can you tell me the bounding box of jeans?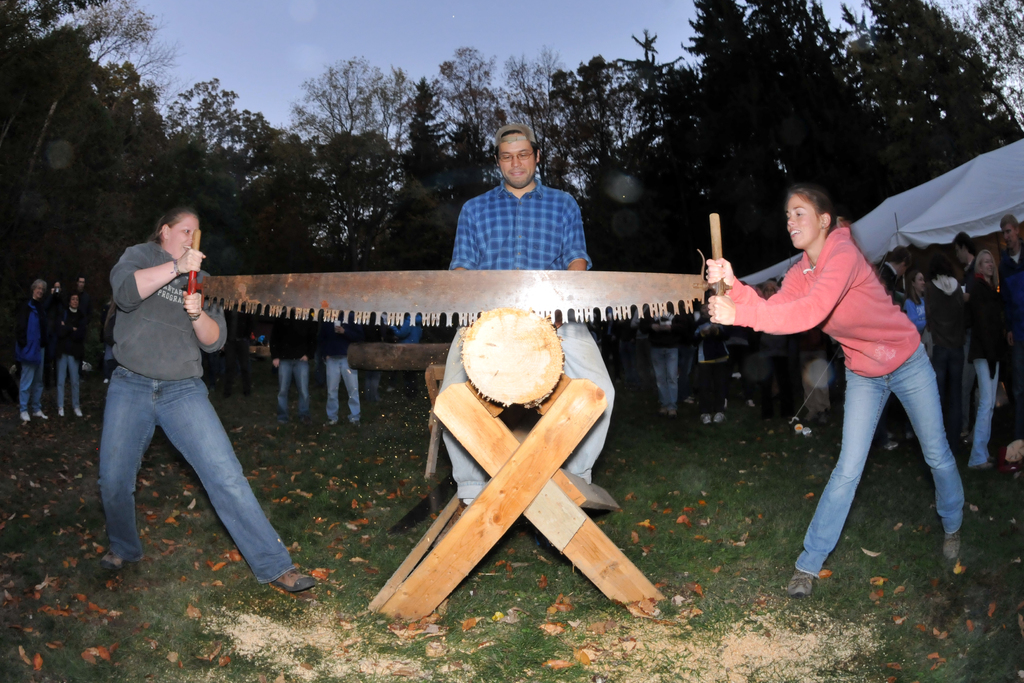
rect(797, 340, 962, 579).
